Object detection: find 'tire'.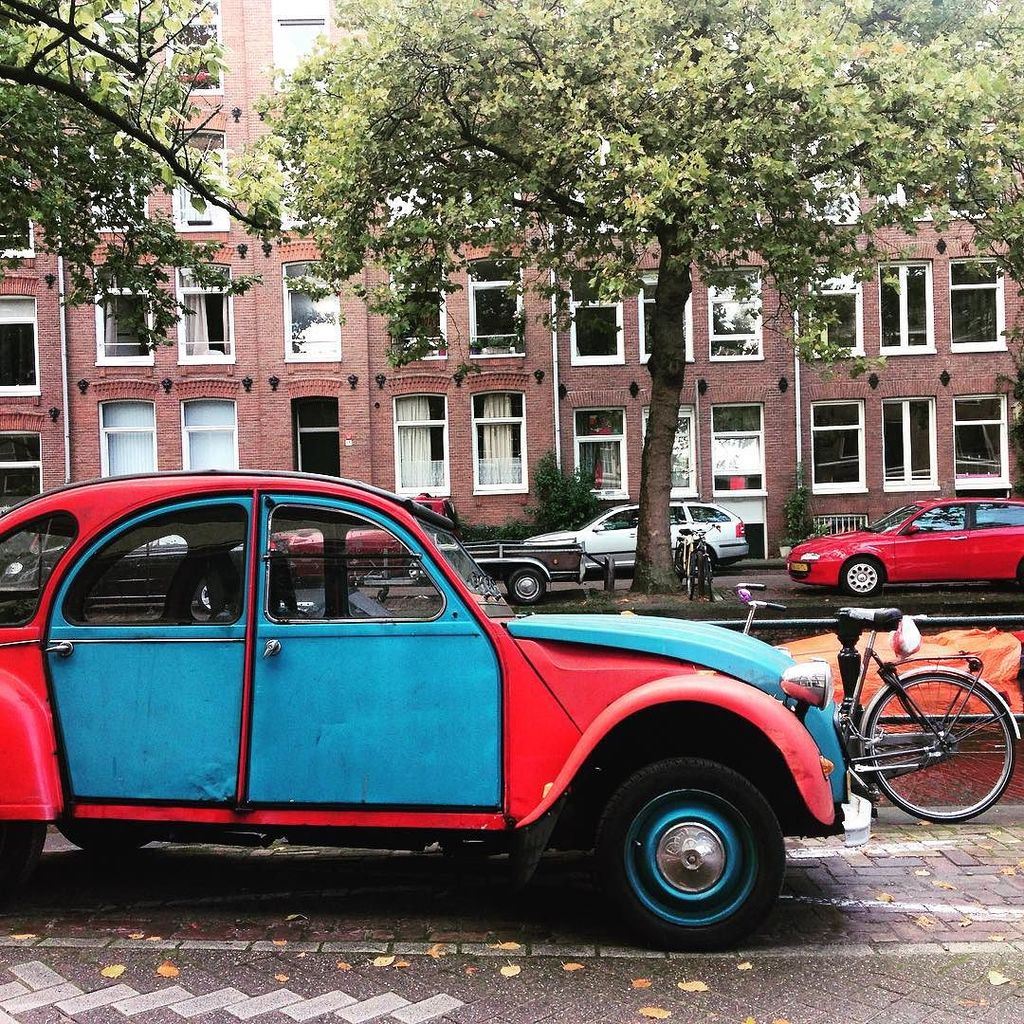
{"left": 198, "top": 583, "right": 227, "bottom": 613}.
